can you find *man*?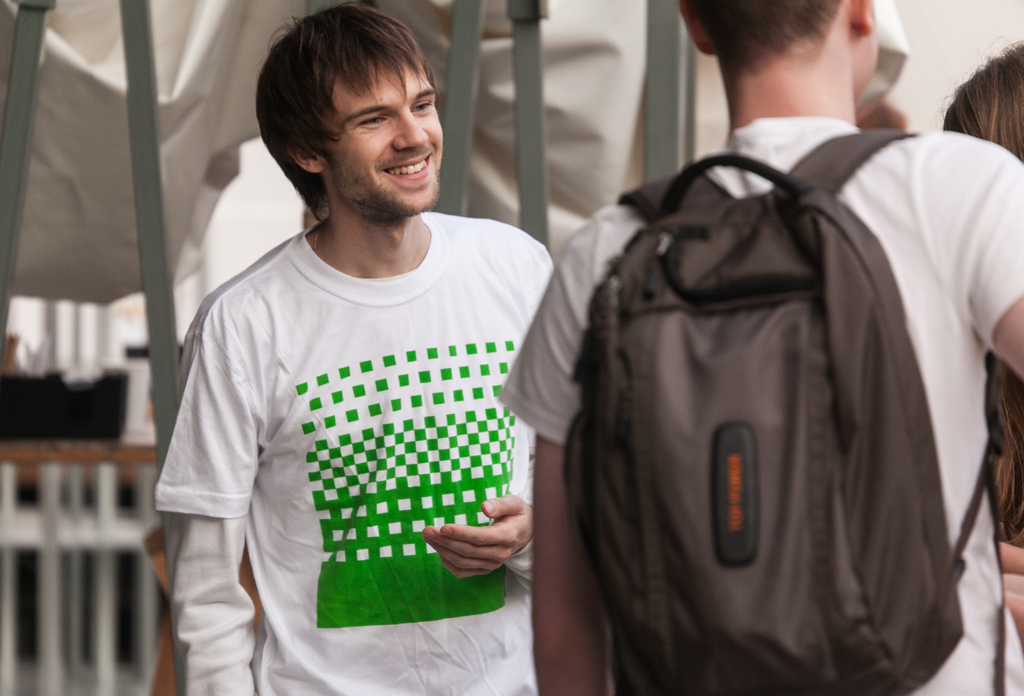
Yes, bounding box: locate(493, 0, 1023, 695).
